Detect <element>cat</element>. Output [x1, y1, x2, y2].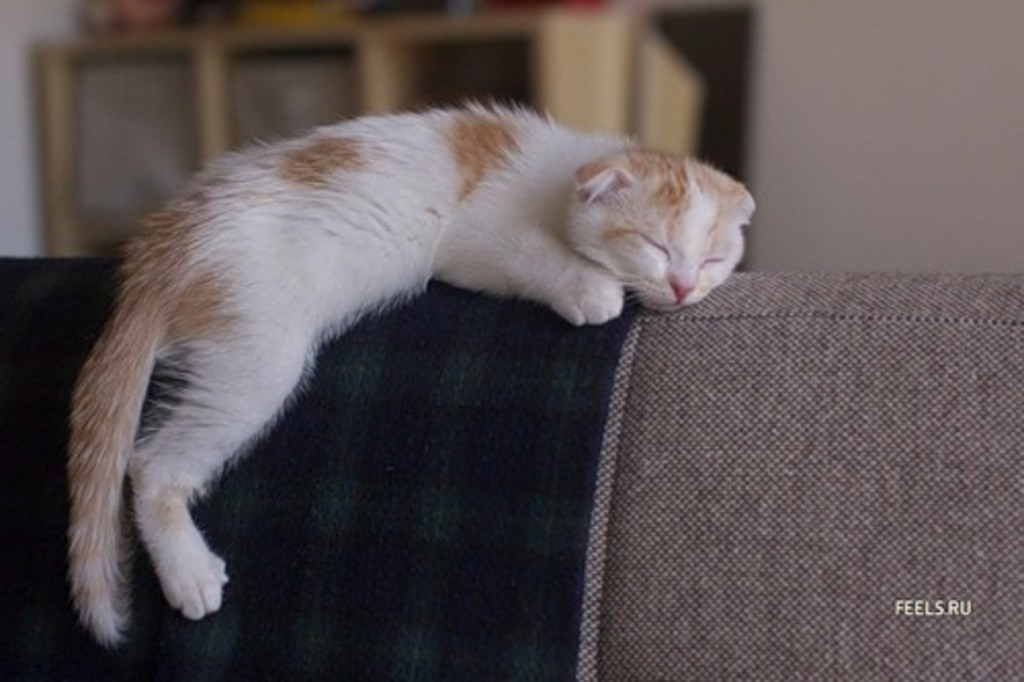
[66, 102, 756, 649].
